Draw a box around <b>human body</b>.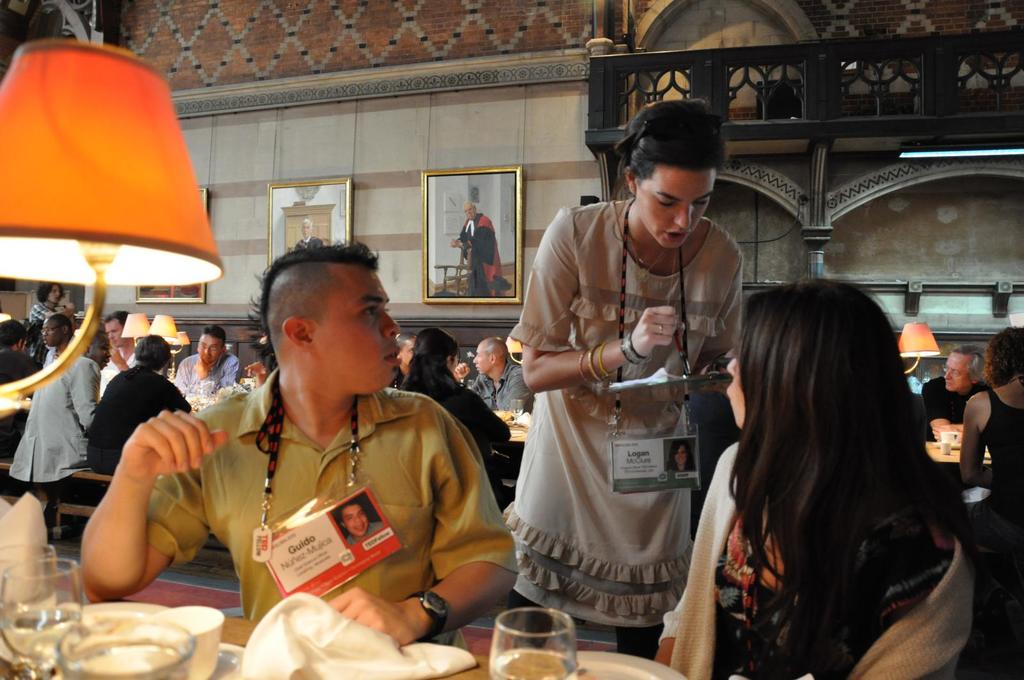
{"x1": 954, "y1": 324, "x2": 1023, "y2": 679}.
